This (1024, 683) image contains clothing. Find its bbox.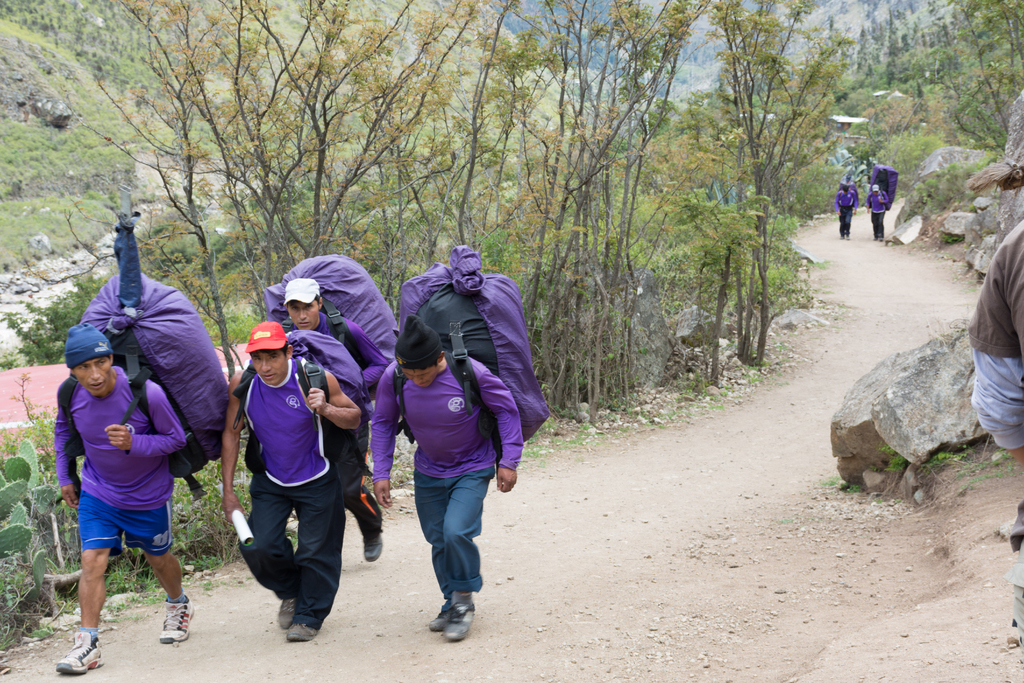
Rect(835, 183, 855, 234).
